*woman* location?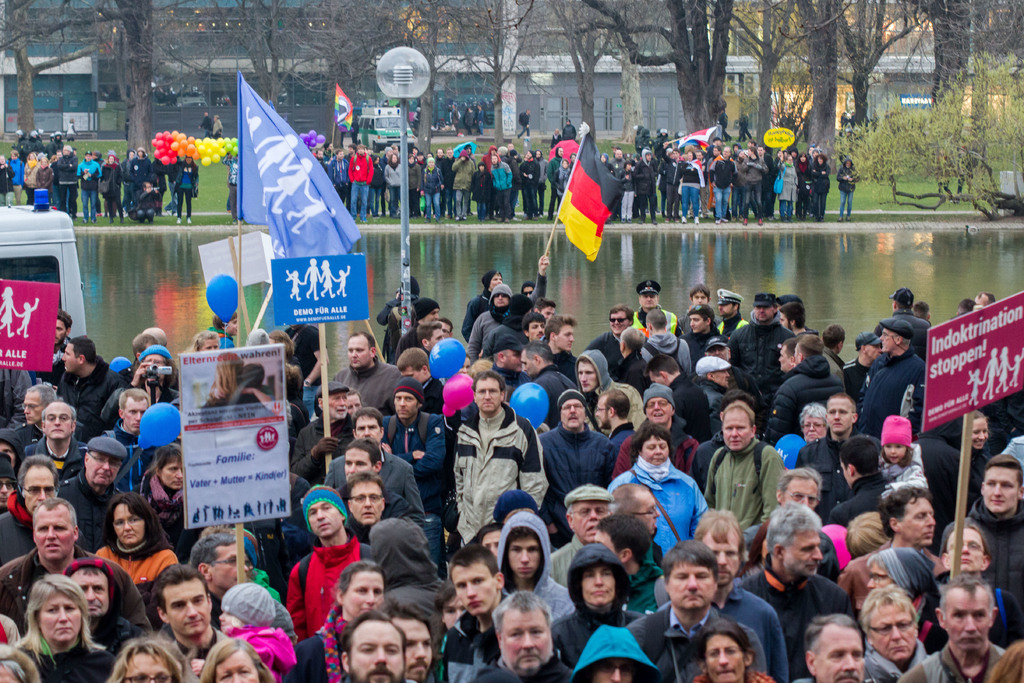
pyautogui.locateOnScreen(428, 584, 468, 682)
